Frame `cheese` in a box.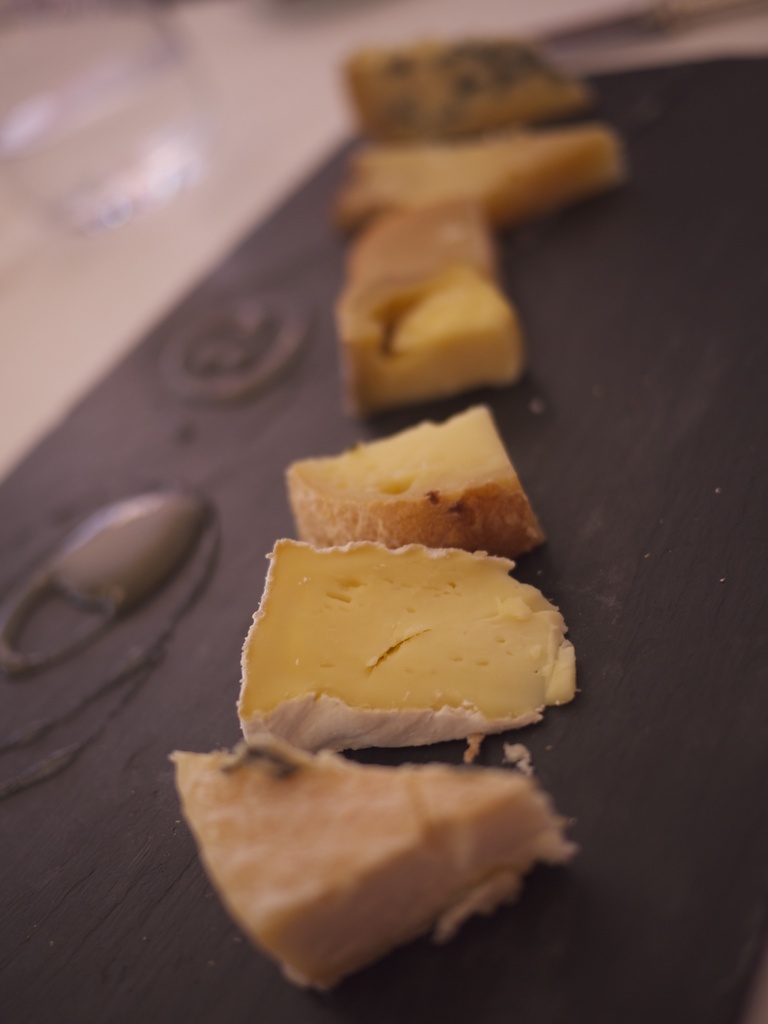
(227, 539, 582, 751).
